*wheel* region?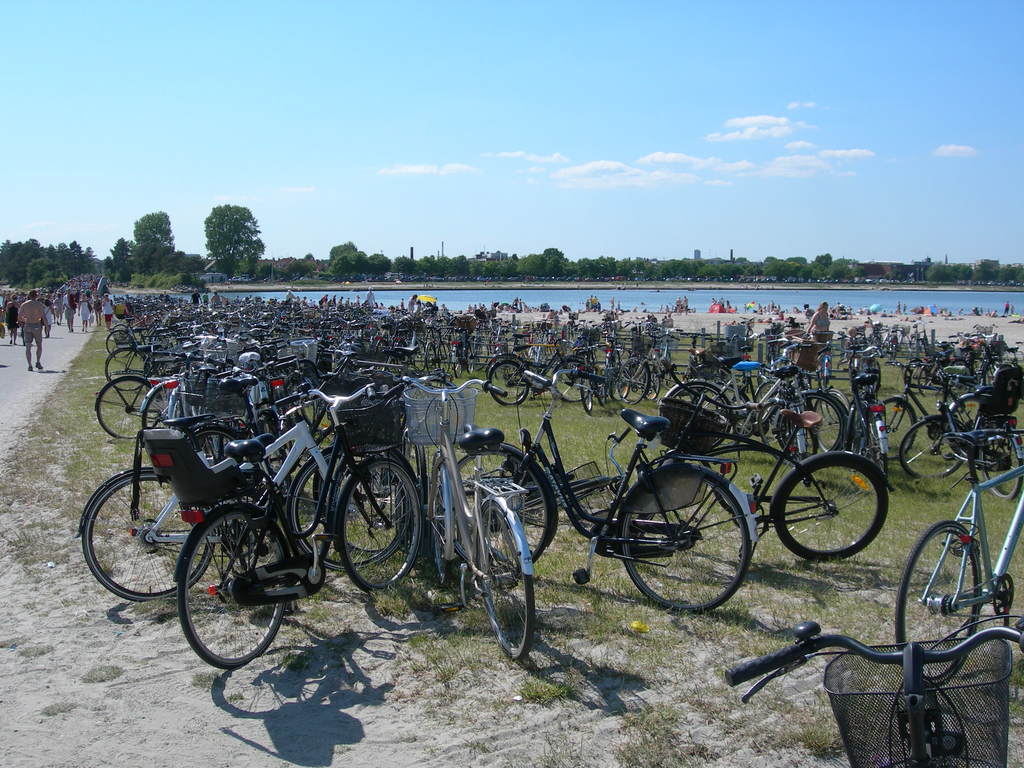
bbox(490, 358, 529, 405)
